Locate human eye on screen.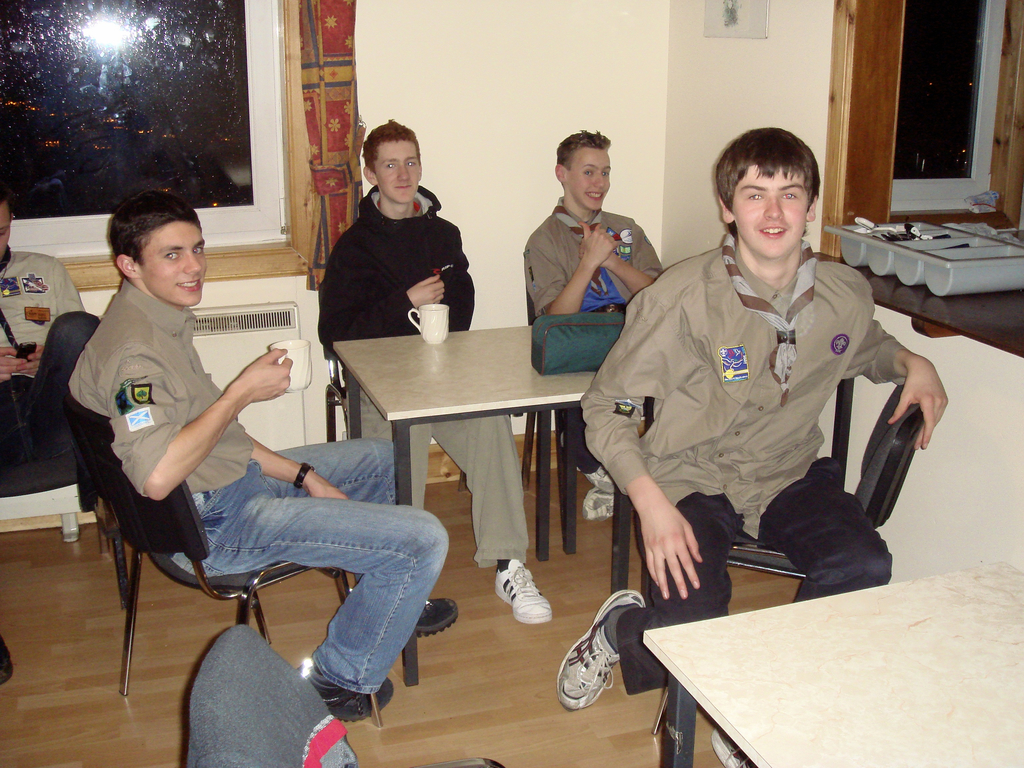
On screen at bbox=[600, 172, 611, 177].
